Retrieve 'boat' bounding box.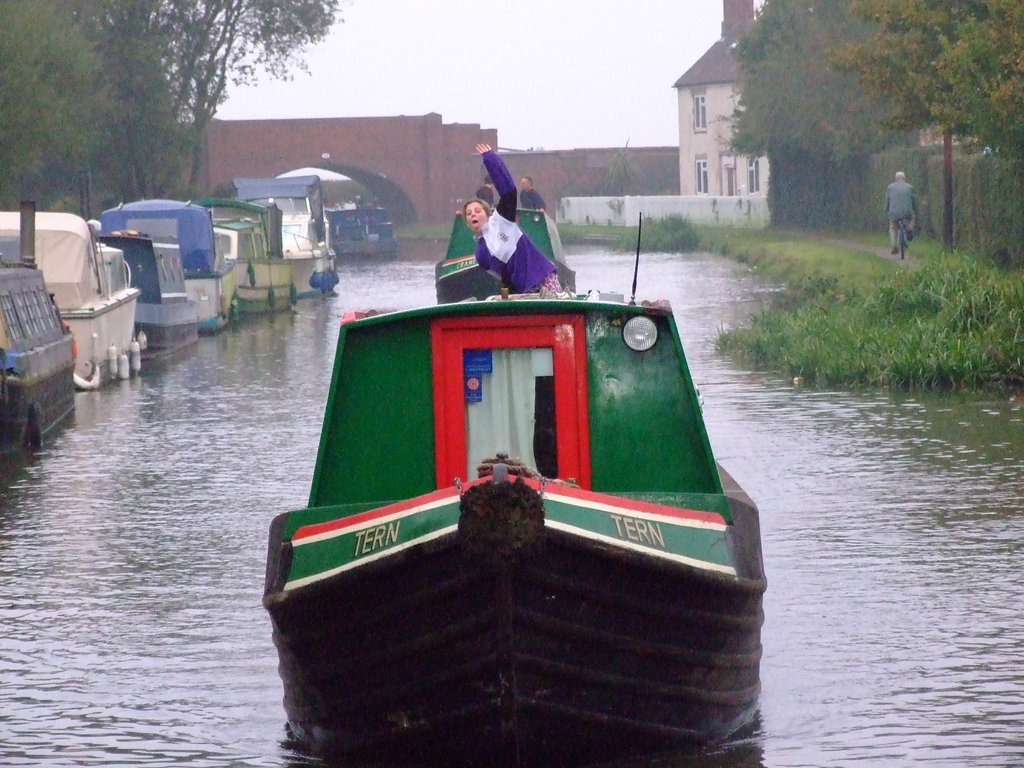
Bounding box: 285,166,361,292.
